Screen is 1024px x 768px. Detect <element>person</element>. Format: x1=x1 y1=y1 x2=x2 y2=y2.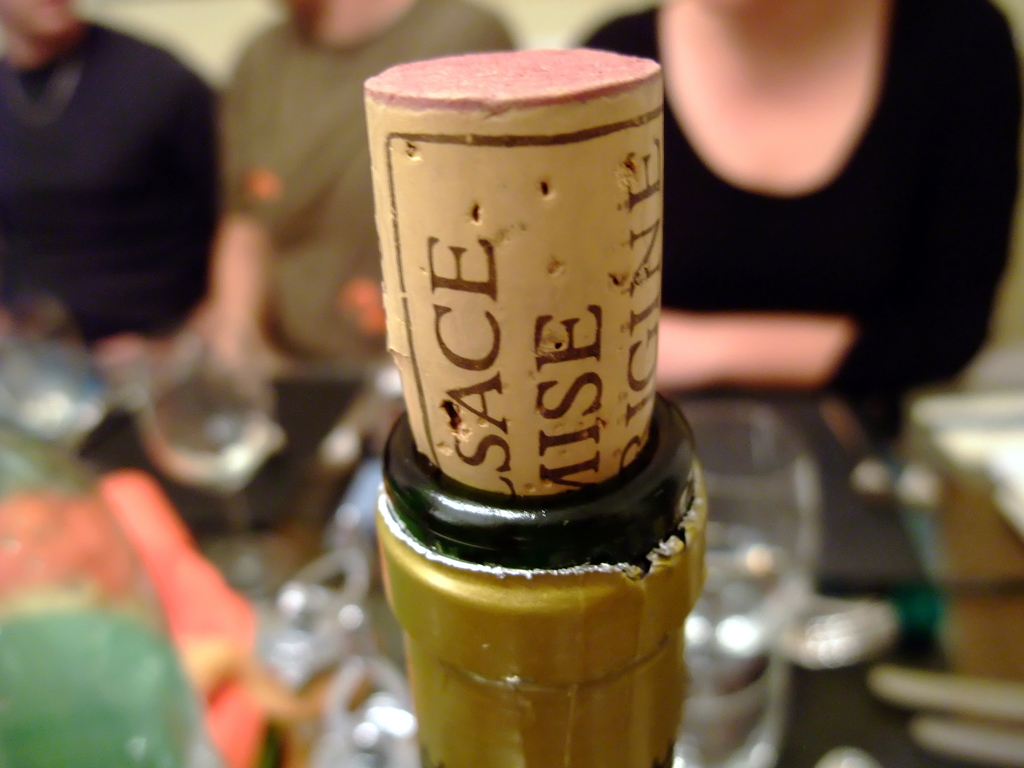
x1=572 y1=0 x2=1023 y2=383.
